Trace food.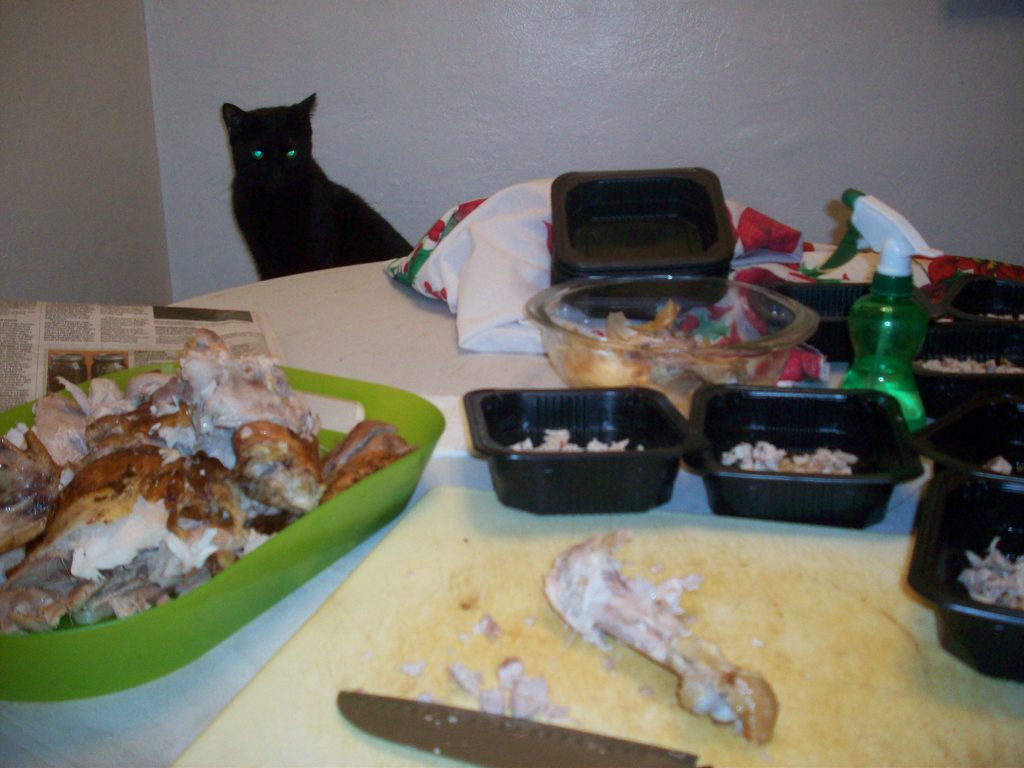
Traced to region(543, 529, 783, 744).
